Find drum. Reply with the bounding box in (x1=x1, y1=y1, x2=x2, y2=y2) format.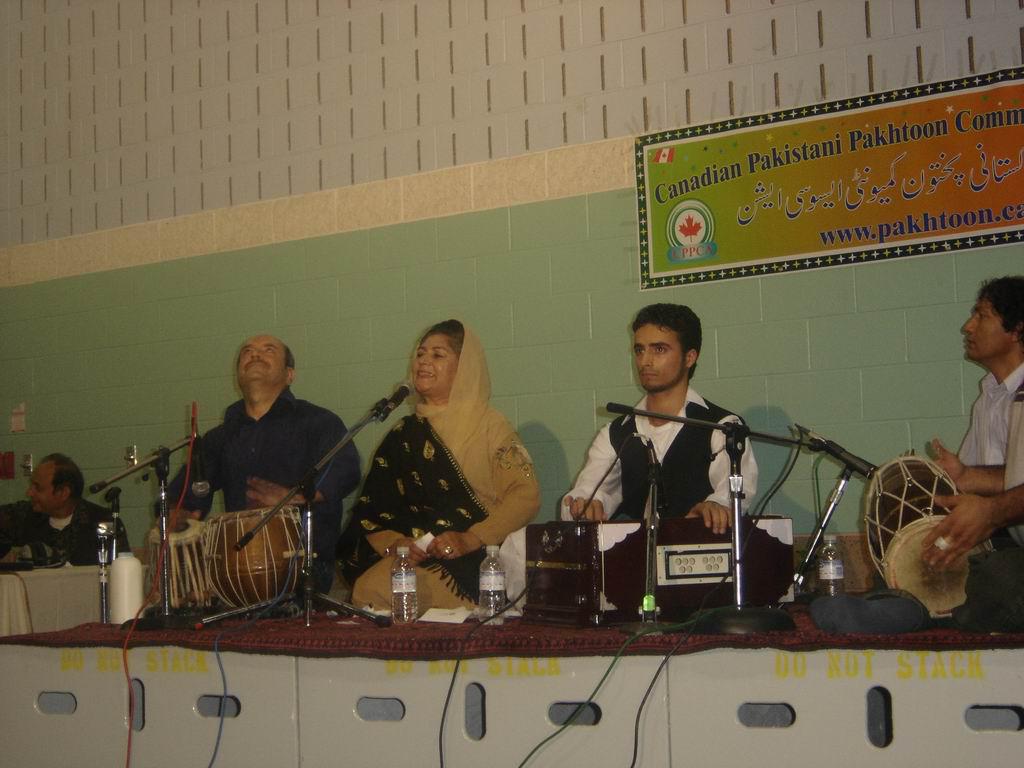
(x1=204, y1=508, x2=312, y2=615).
